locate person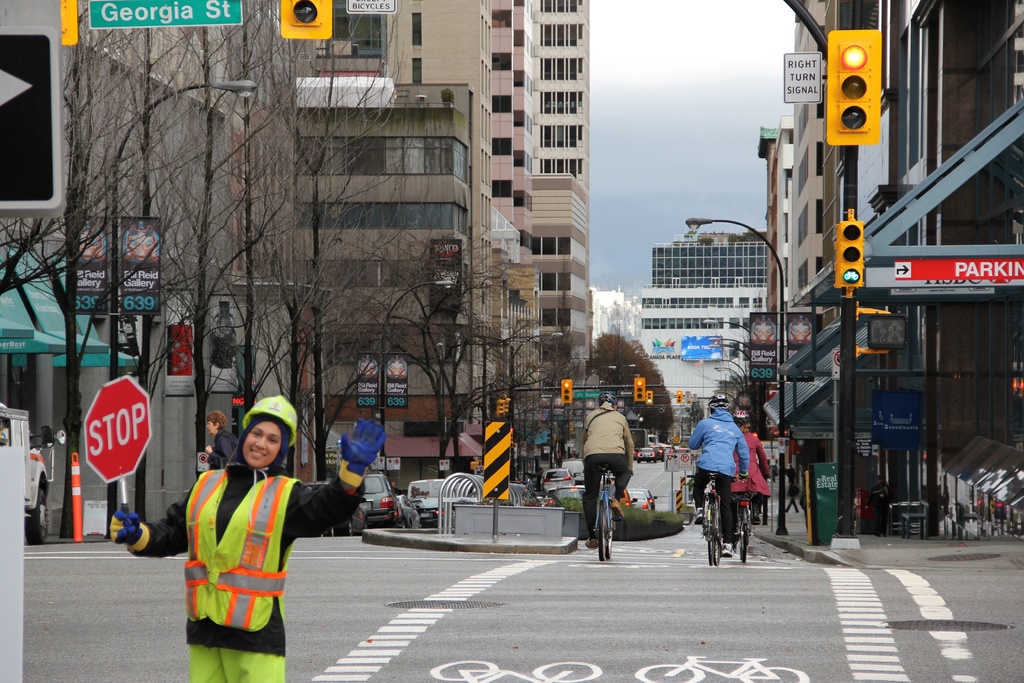
x1=687 y1=393 x2=745 y2=551
